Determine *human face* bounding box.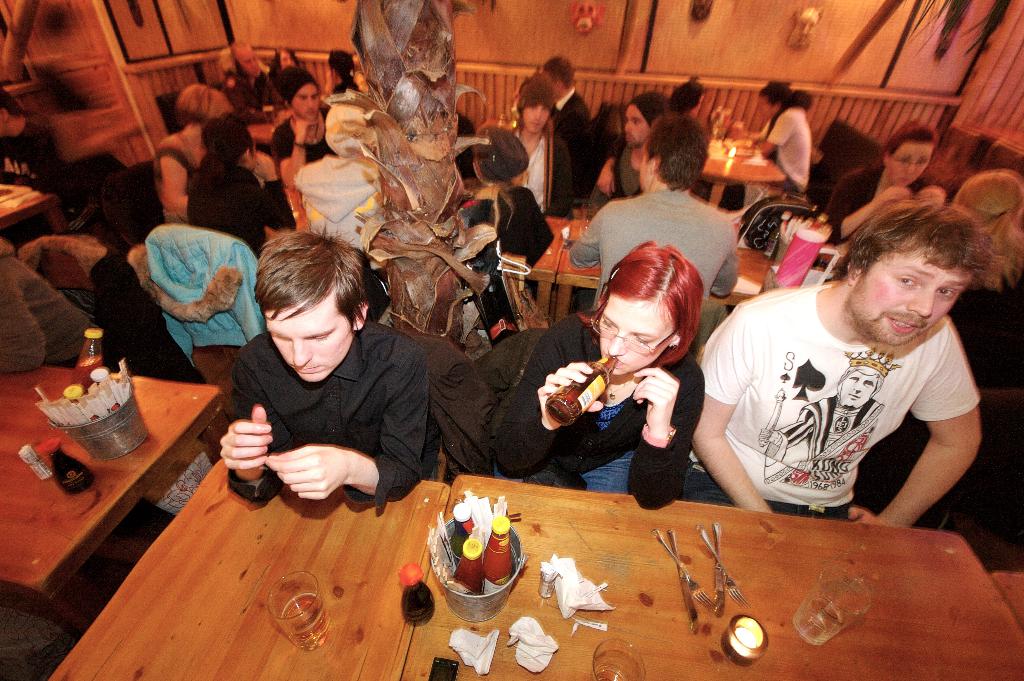
Determined: (237, 45, 259, 81).
